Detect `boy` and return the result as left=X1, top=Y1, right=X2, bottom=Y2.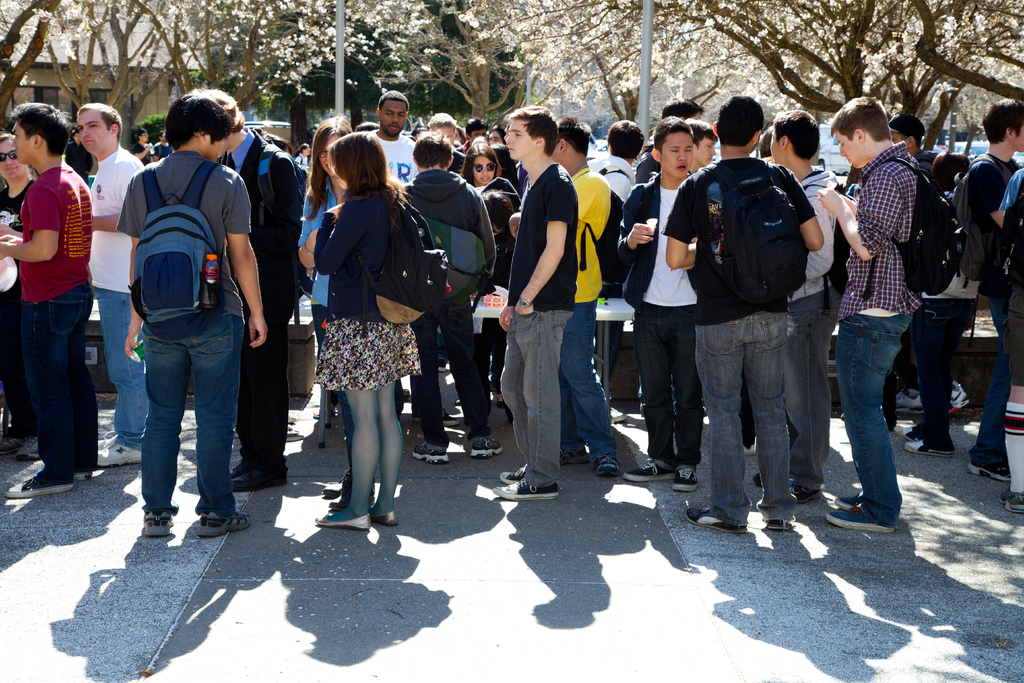
left=955, top=102, right=1023, bottom=480.
